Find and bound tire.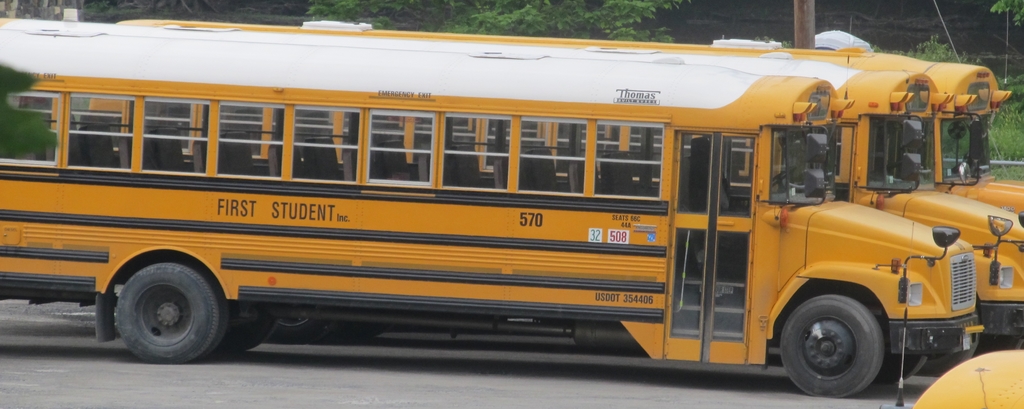
Bound: crop(278, 313, 319, 339).
